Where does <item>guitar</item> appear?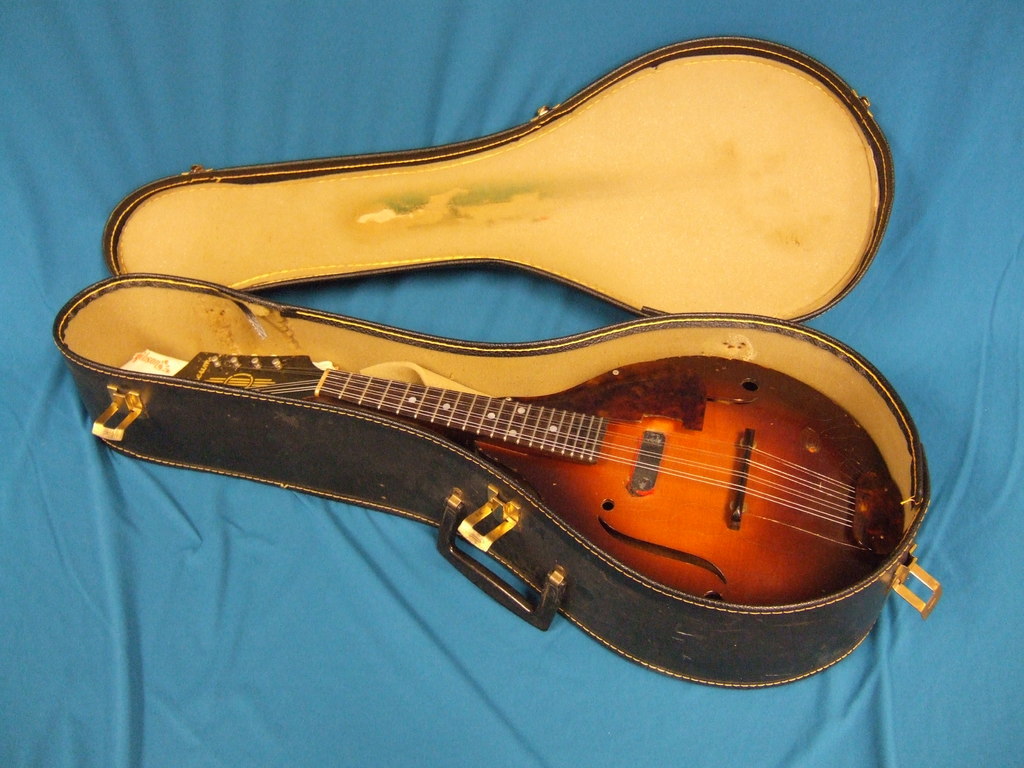
Appears at (177, 352, 907, 600).
